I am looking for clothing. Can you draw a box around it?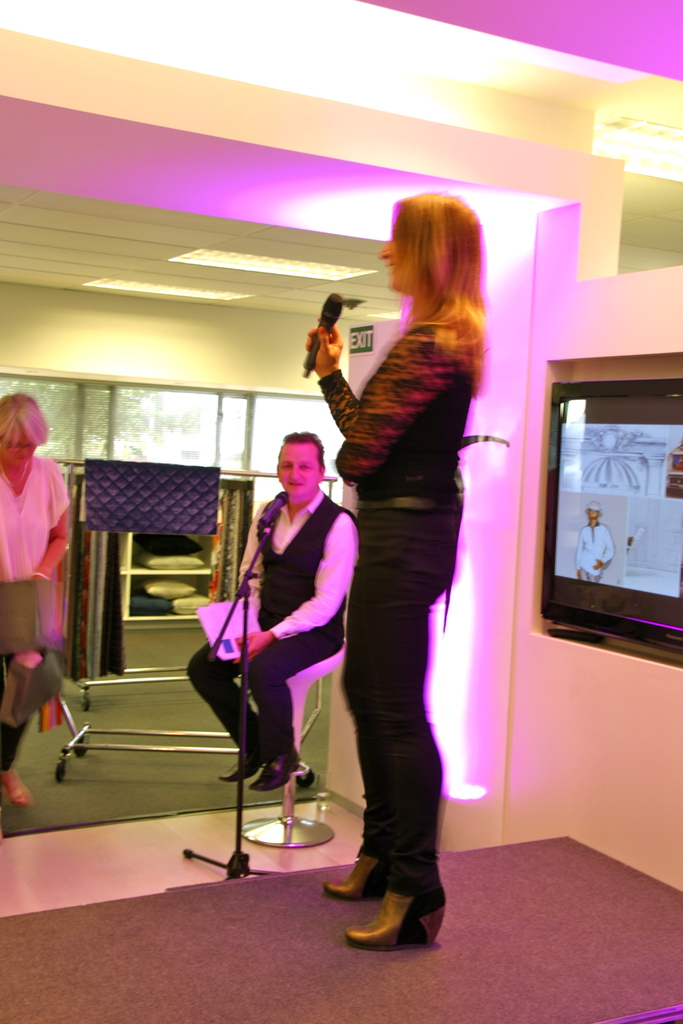
Sure, the bounding box is rect(189, 486, 357, 762).
